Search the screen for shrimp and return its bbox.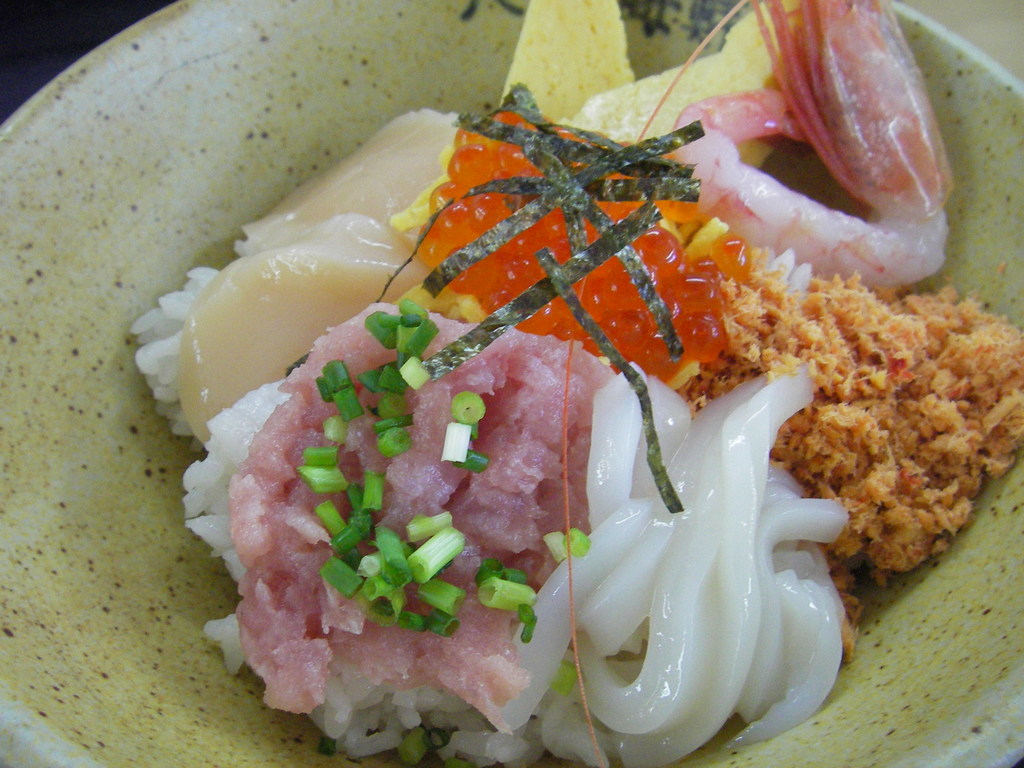
Found: rect(664, 0, 956, 289).
